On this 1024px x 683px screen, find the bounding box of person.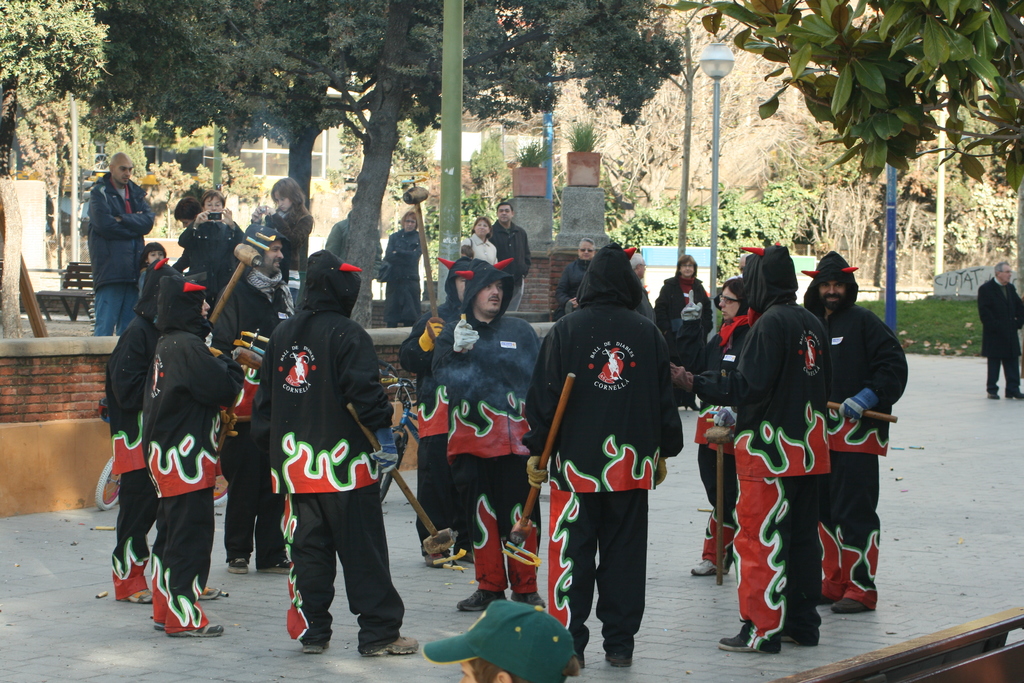
Bounding box: (82,151,164,338).
